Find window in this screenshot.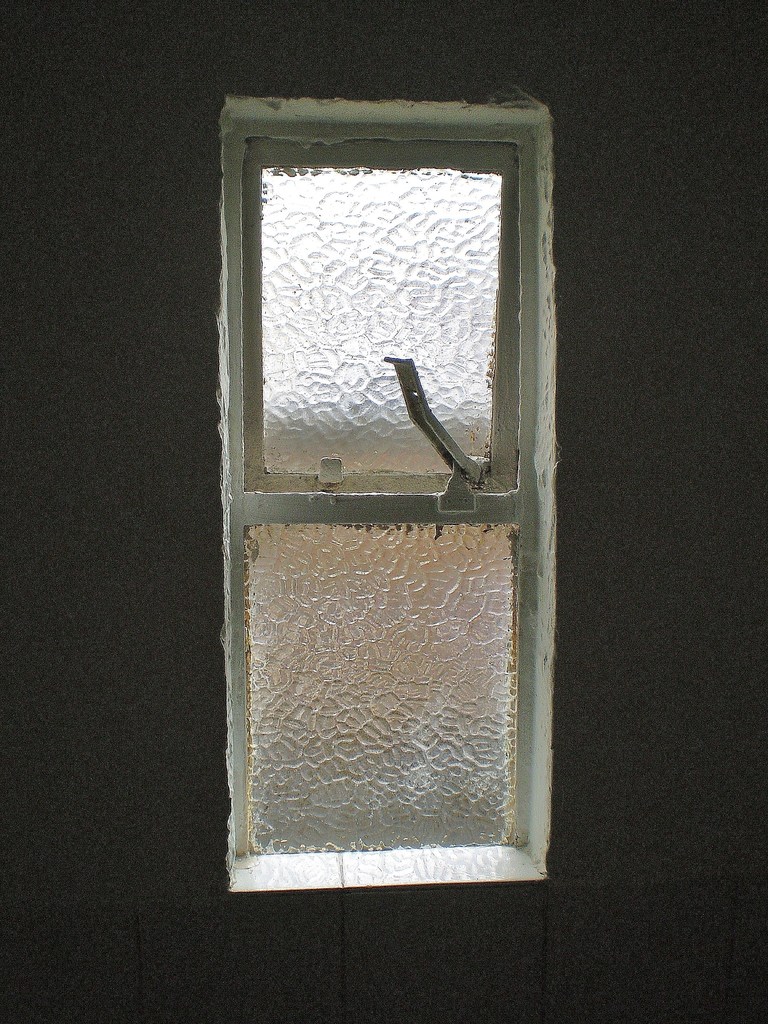
The bounding box for window is [200,69,553,607].
